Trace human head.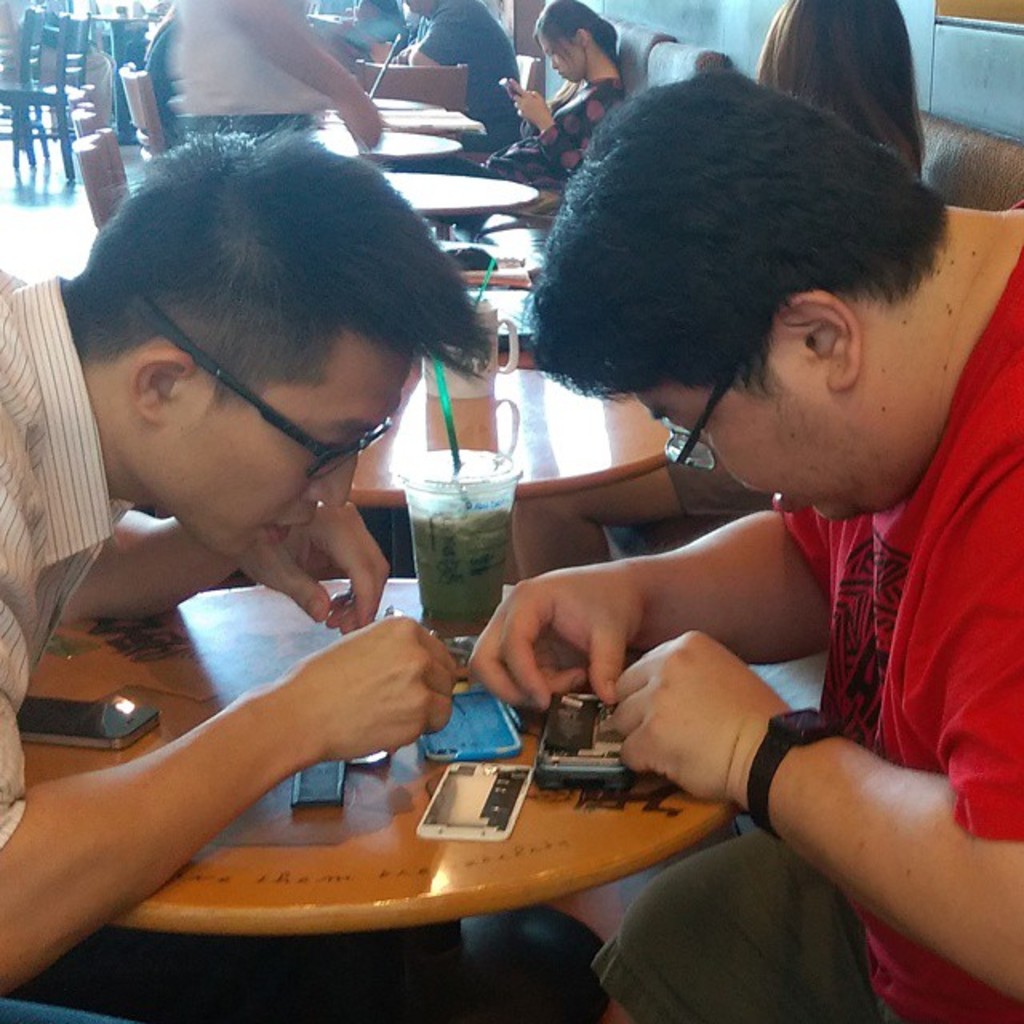
Traced to crop(67, 114, 493, 566).
